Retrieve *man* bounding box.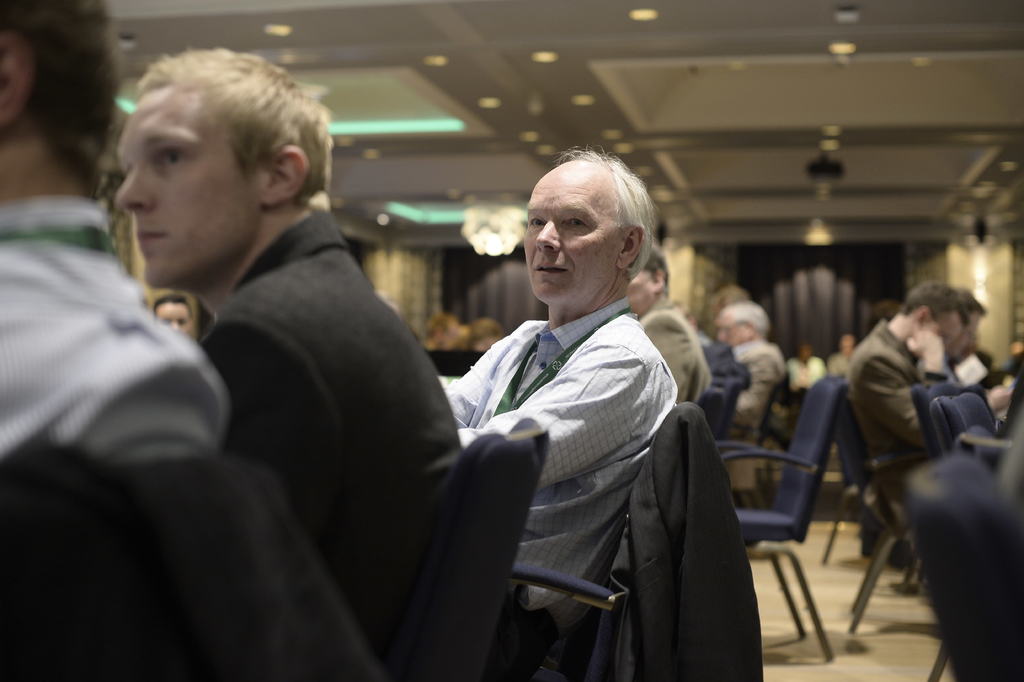
Bounding box: [628, 247, 708, 403].
